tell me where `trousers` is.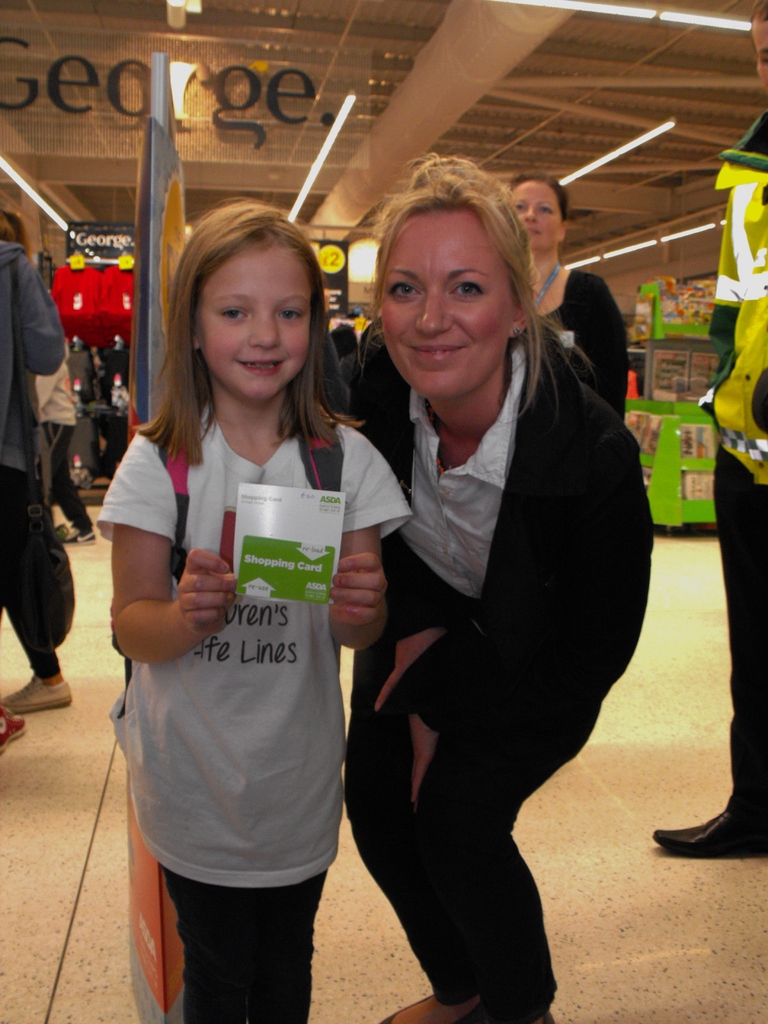
`trousers` is at 709, 435, 767, 817.
